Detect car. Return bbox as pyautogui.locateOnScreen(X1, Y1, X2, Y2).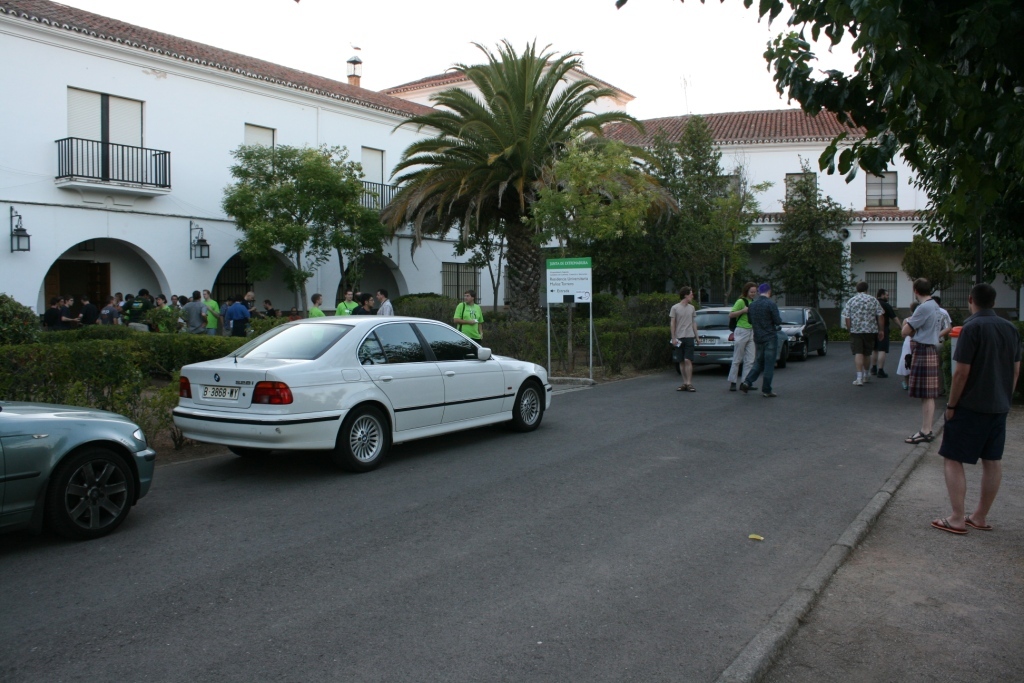
pyautogui.locateOnScreen(0, 403, 156, 539).
